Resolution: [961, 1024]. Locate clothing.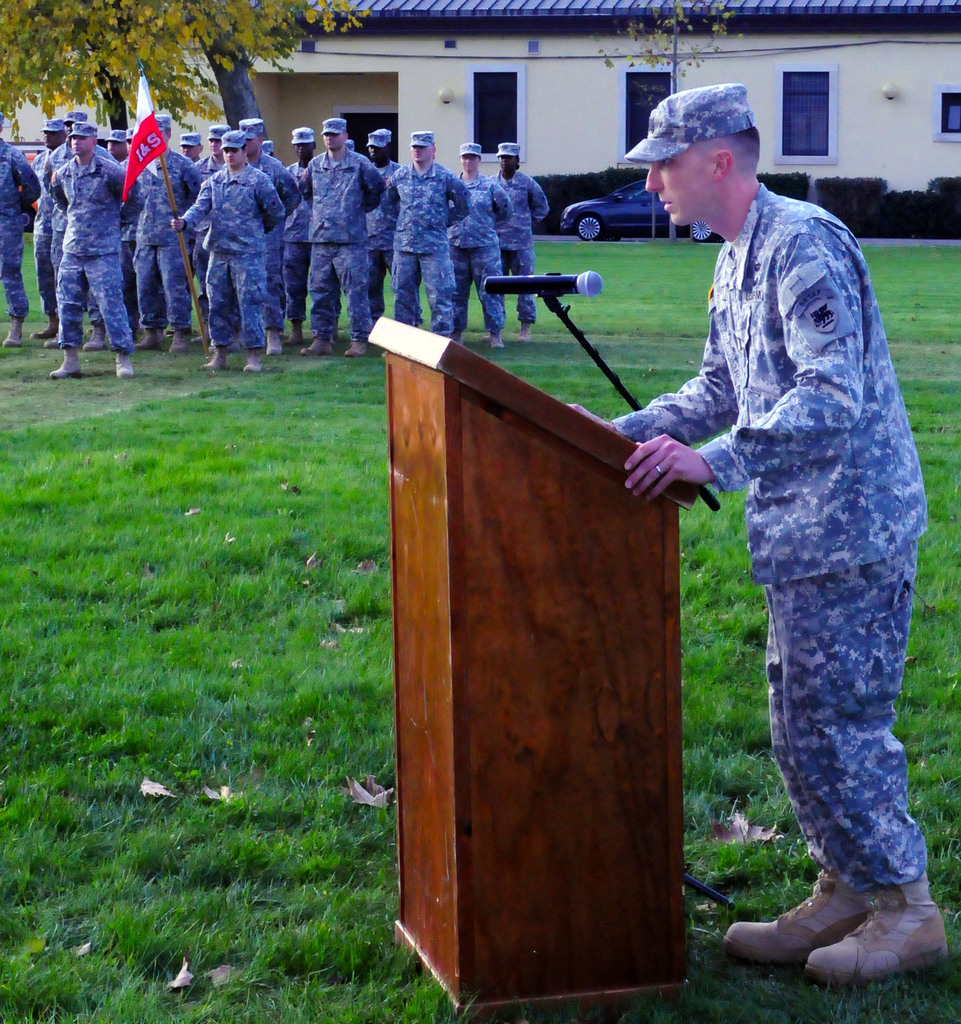
367,160,397,317.
